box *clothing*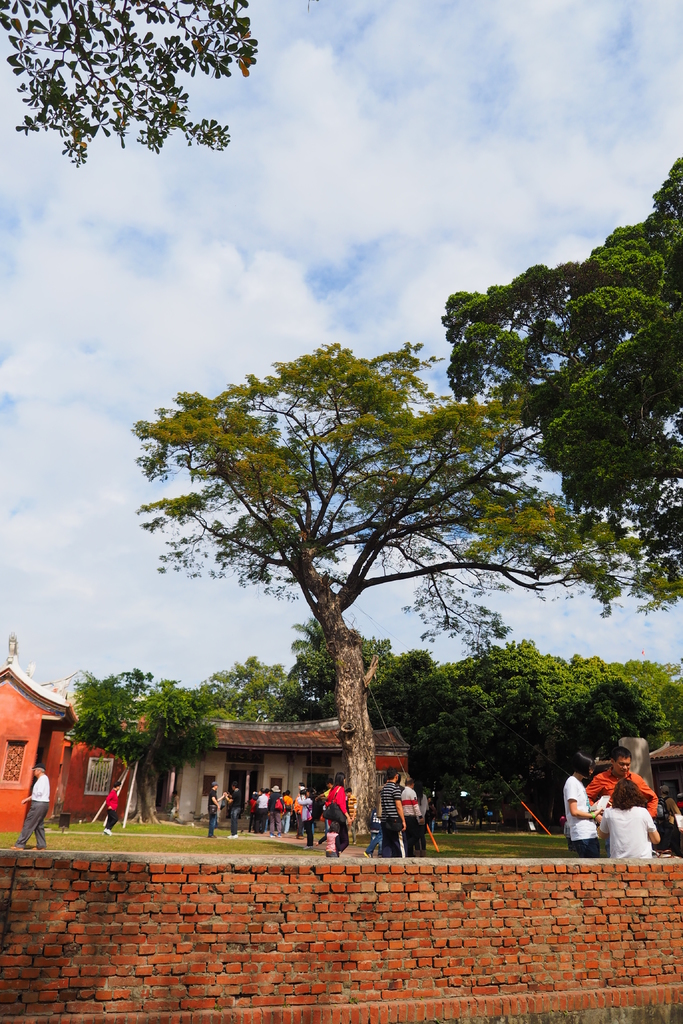
103/788/120/806
